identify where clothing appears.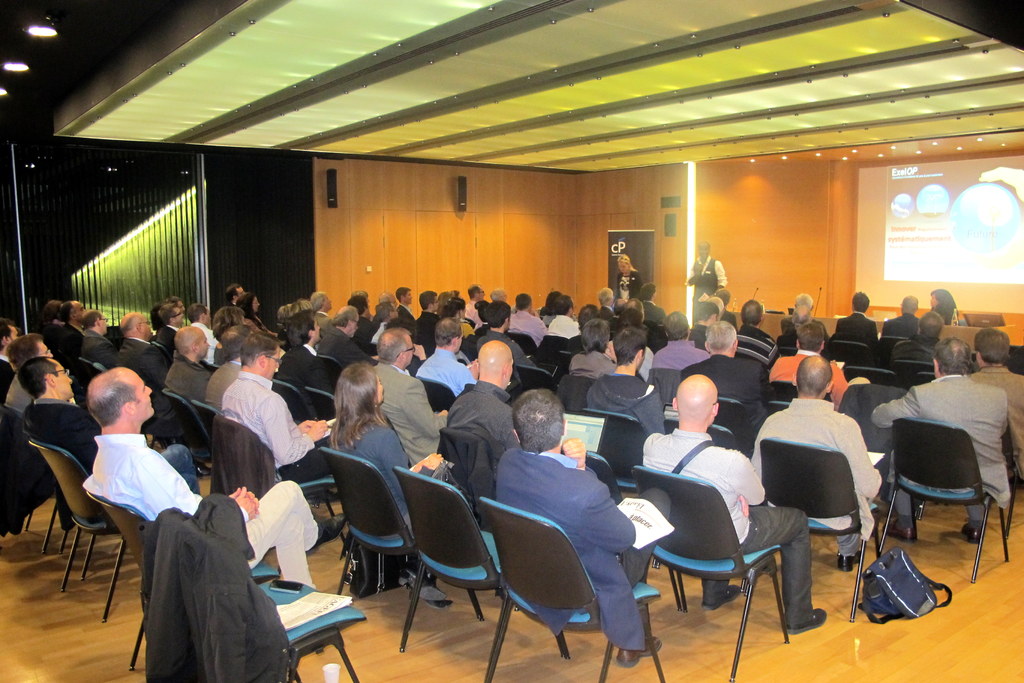
Appears at box=[512, 311, 557, 338].
